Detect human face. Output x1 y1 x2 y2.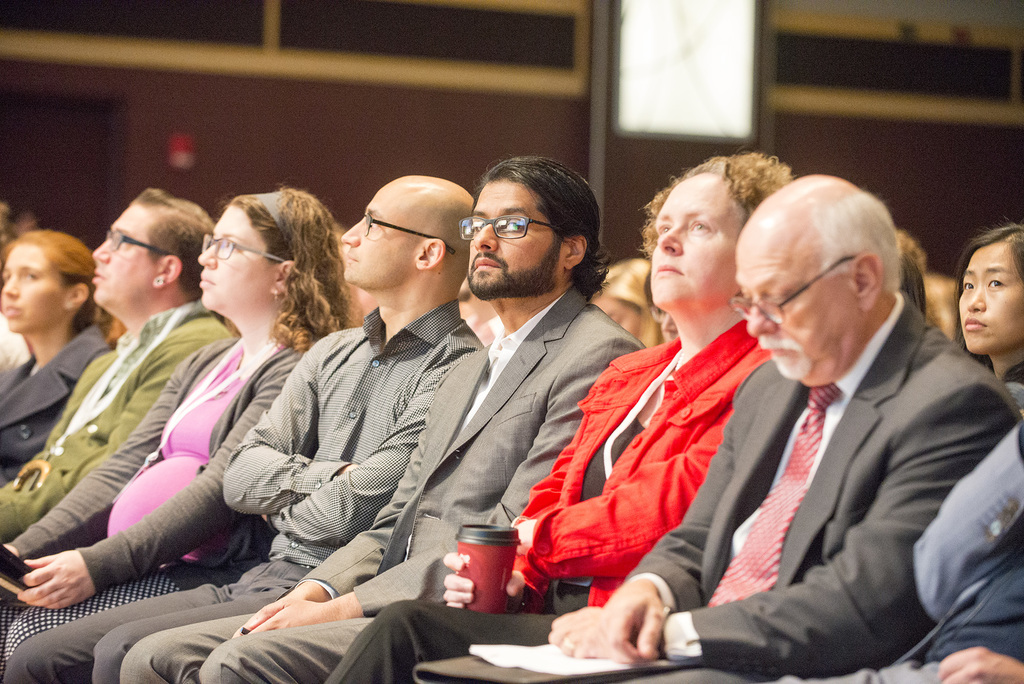
735 253 868 386.
